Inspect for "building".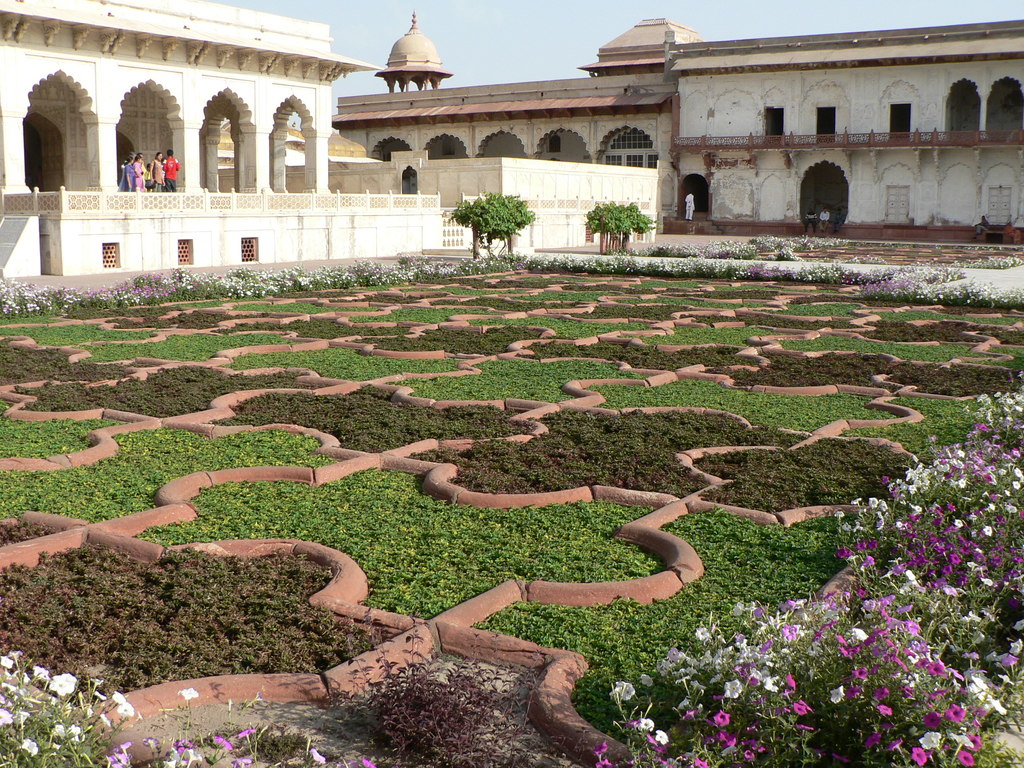
Inspection: left=332, top=16, right=1021, bottom=225.
